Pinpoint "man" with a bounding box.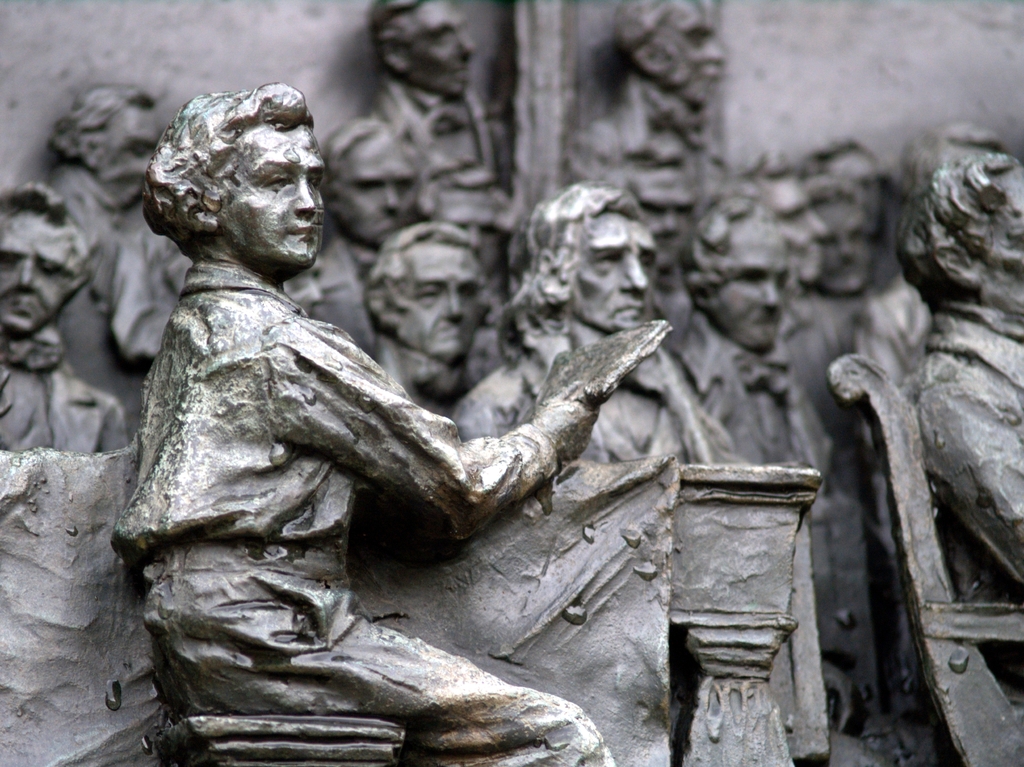
x1=899 y1=153 x2=1023 y2=678.
